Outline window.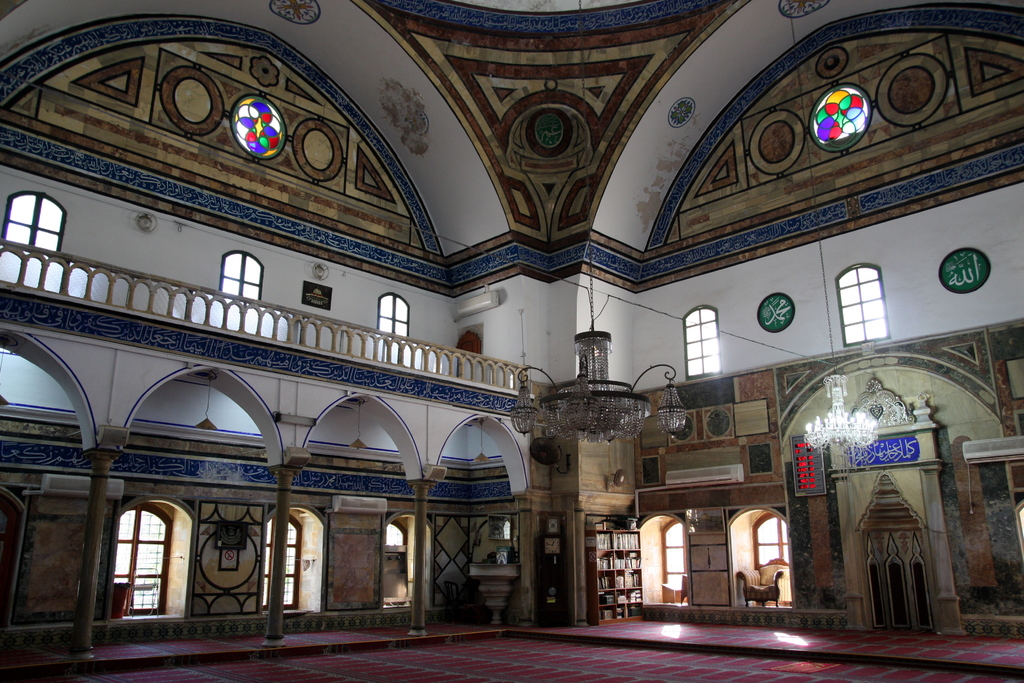
Outline: x1=662, y1=520, x2=692, y2=605.
